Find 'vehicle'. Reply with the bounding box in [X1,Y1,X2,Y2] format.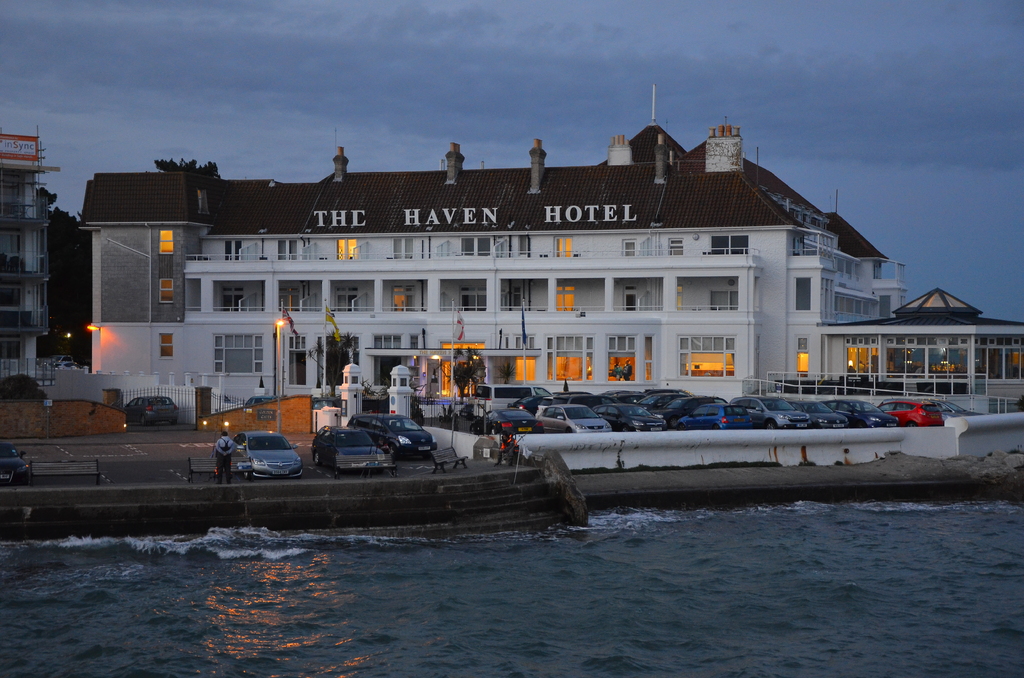
[783,391,859,433].
